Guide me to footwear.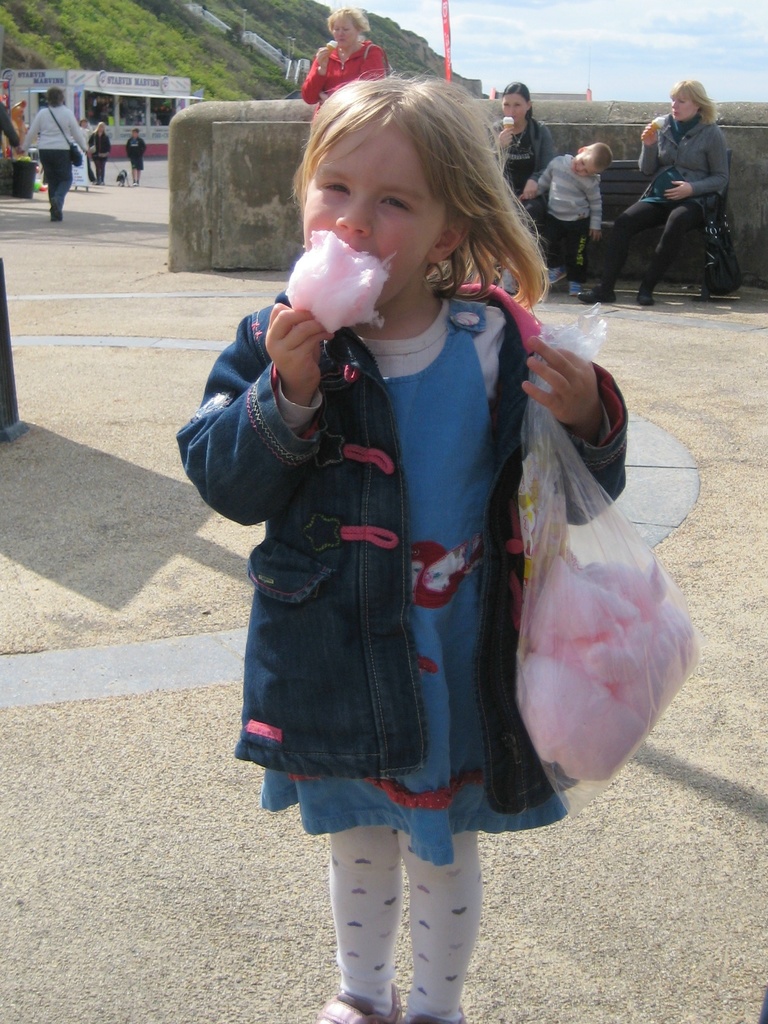
Guidance: [left=639, top=287, right=653, bottom=305].
